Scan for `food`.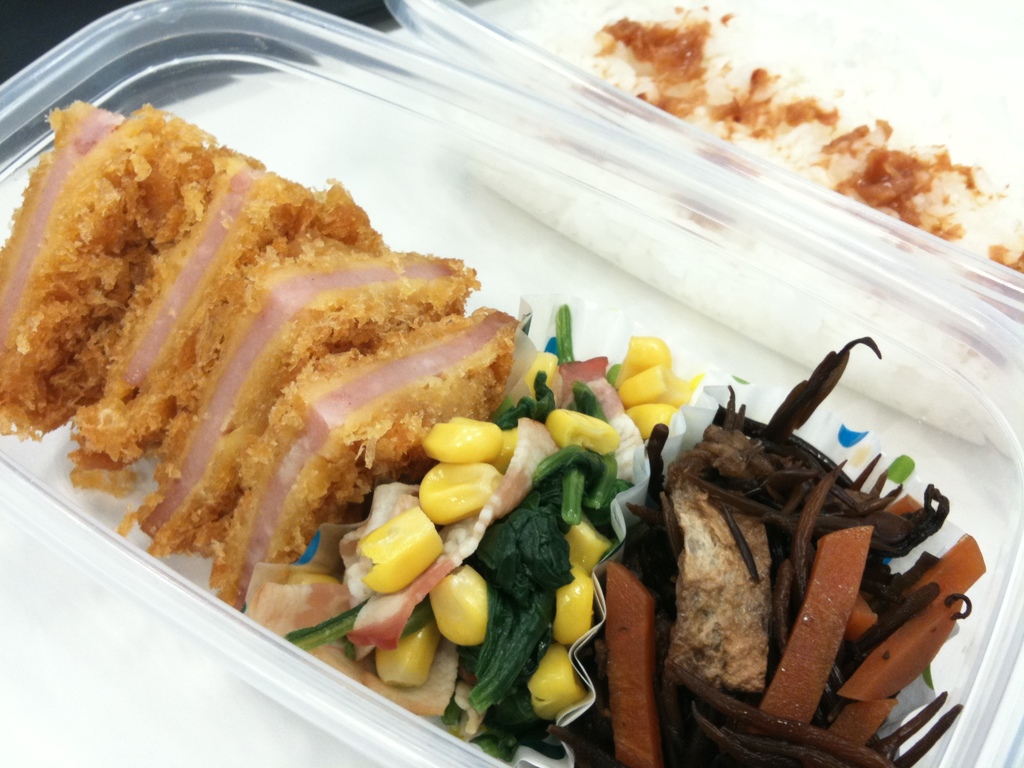
Scan result: <box>444,0,1023,454</box>.
